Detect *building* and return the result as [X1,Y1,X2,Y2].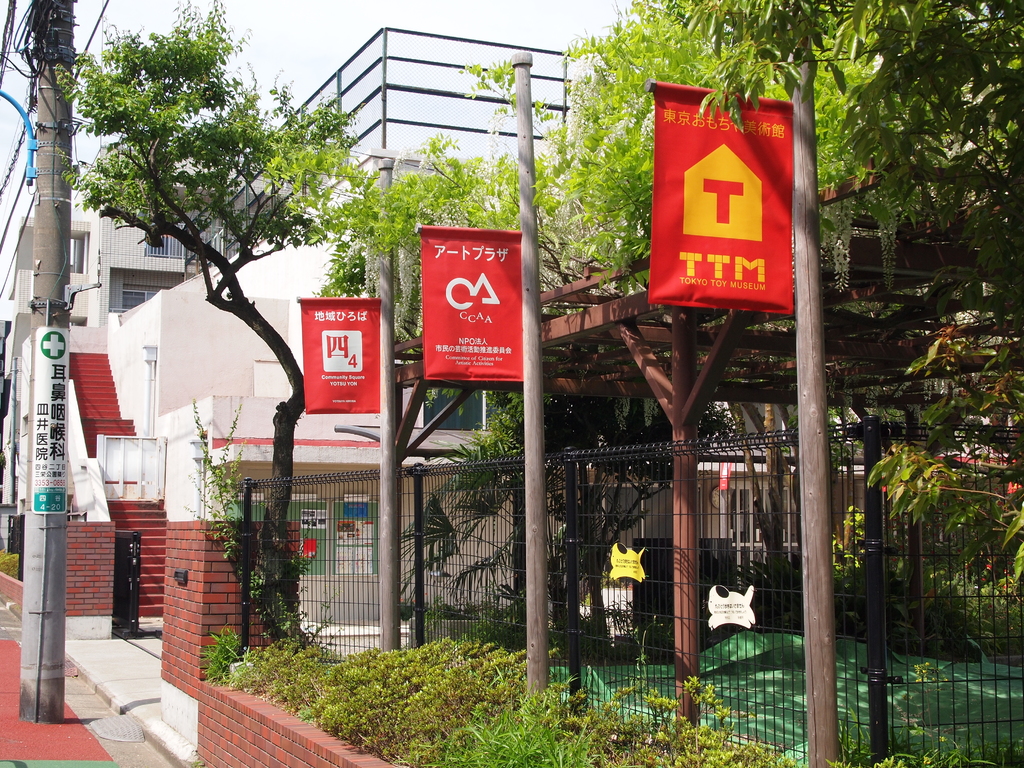
[96,22,881,740].
